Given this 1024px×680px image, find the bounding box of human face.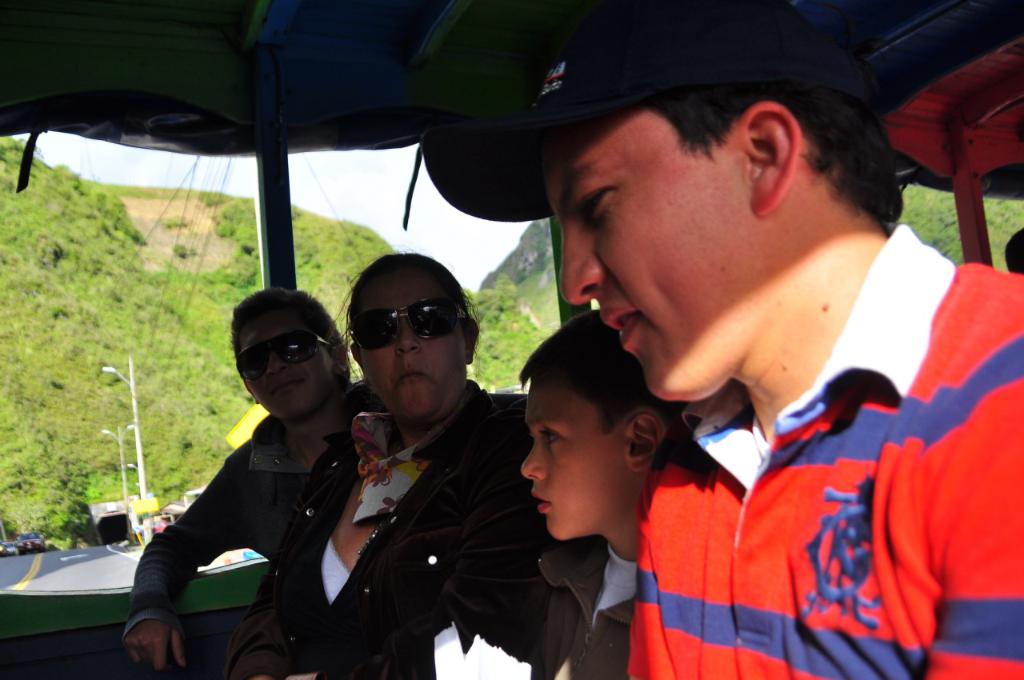
x1=362, y1=274, x2=464, y2=414.
